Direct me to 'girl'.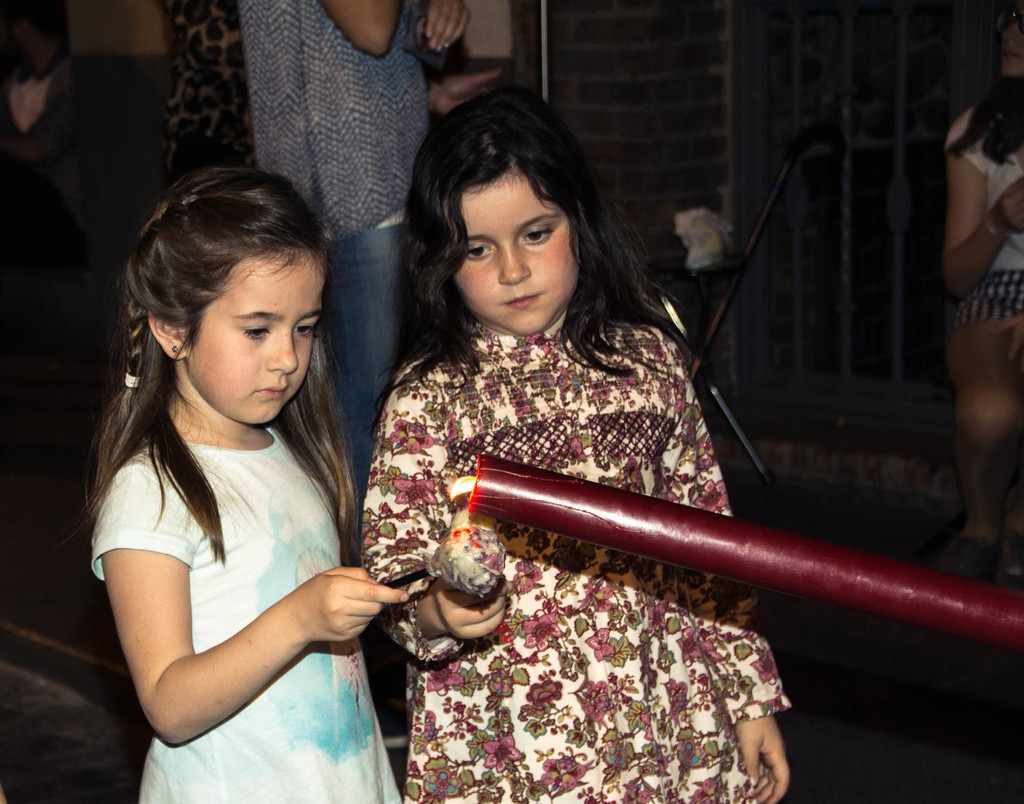
Direction: select_region(358, 95, 794, 803).
